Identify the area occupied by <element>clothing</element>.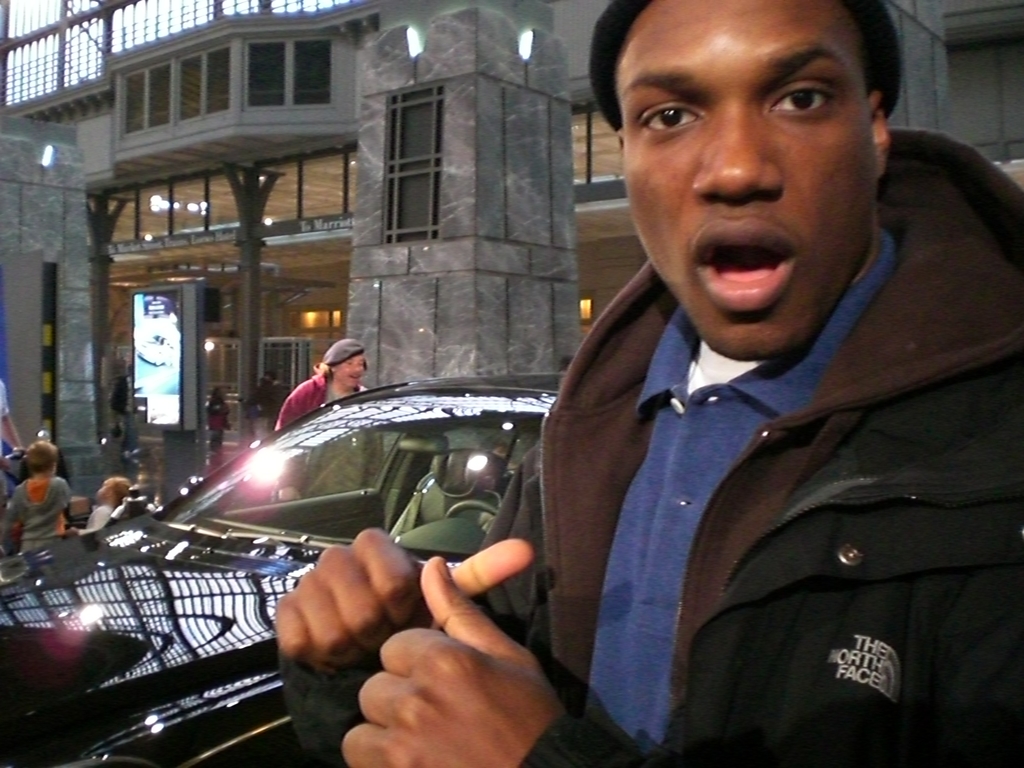
Area: [371, 140, 989, 767].
